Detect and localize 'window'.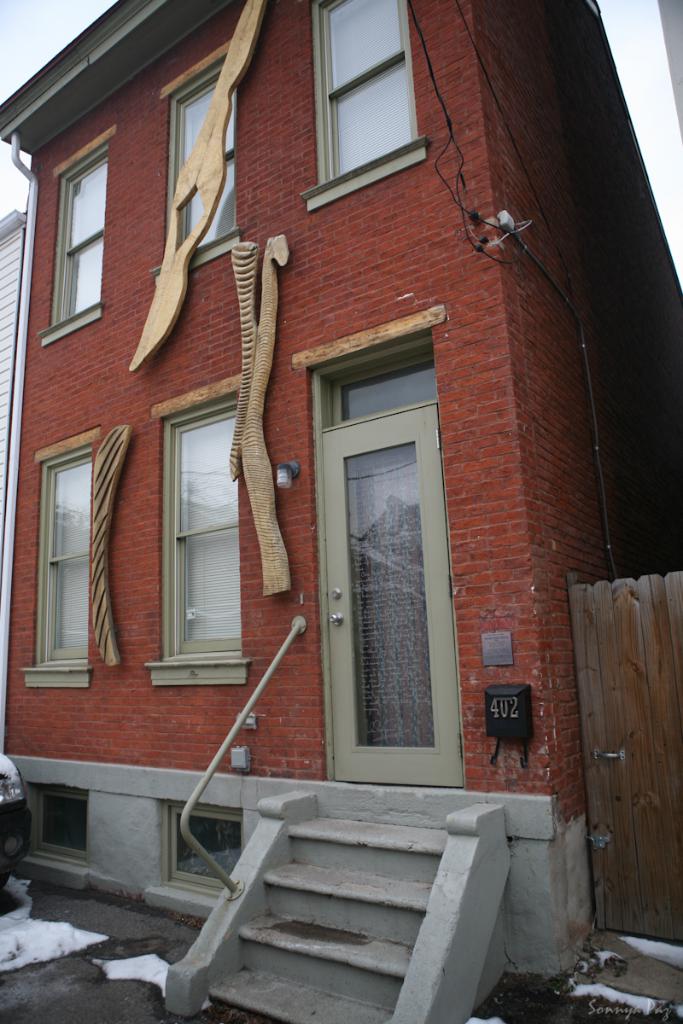
Localized at locate(154, 36, 248, 277).
